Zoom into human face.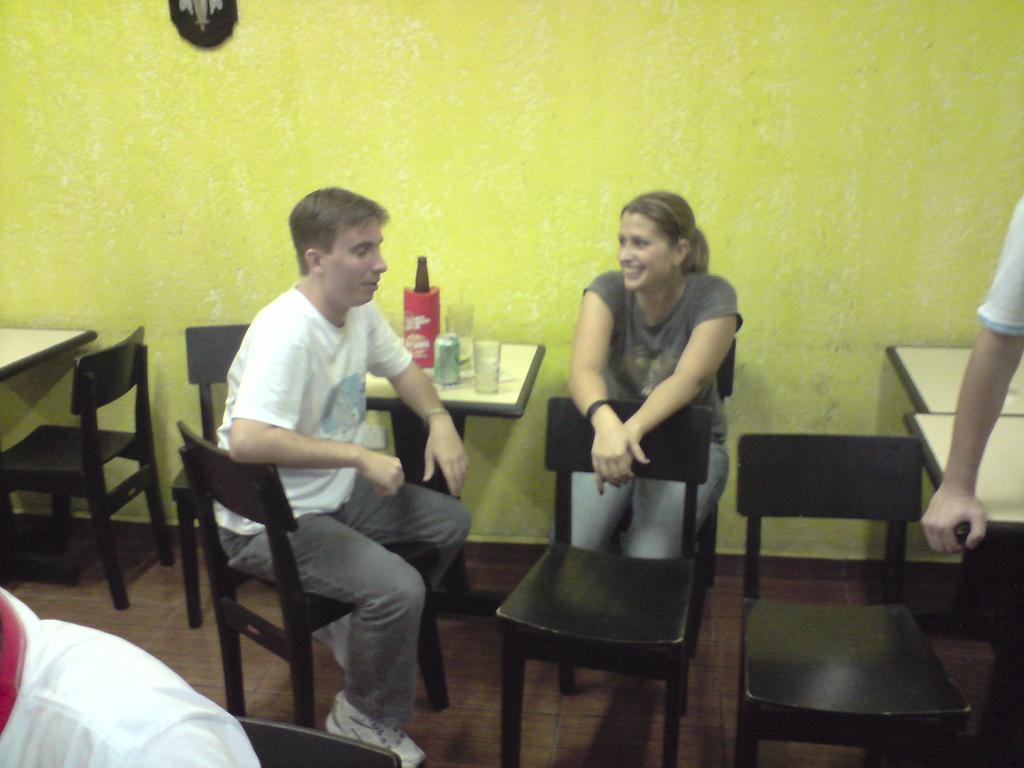
Zoom target: <region>320, 217, 388, 304</region>.
